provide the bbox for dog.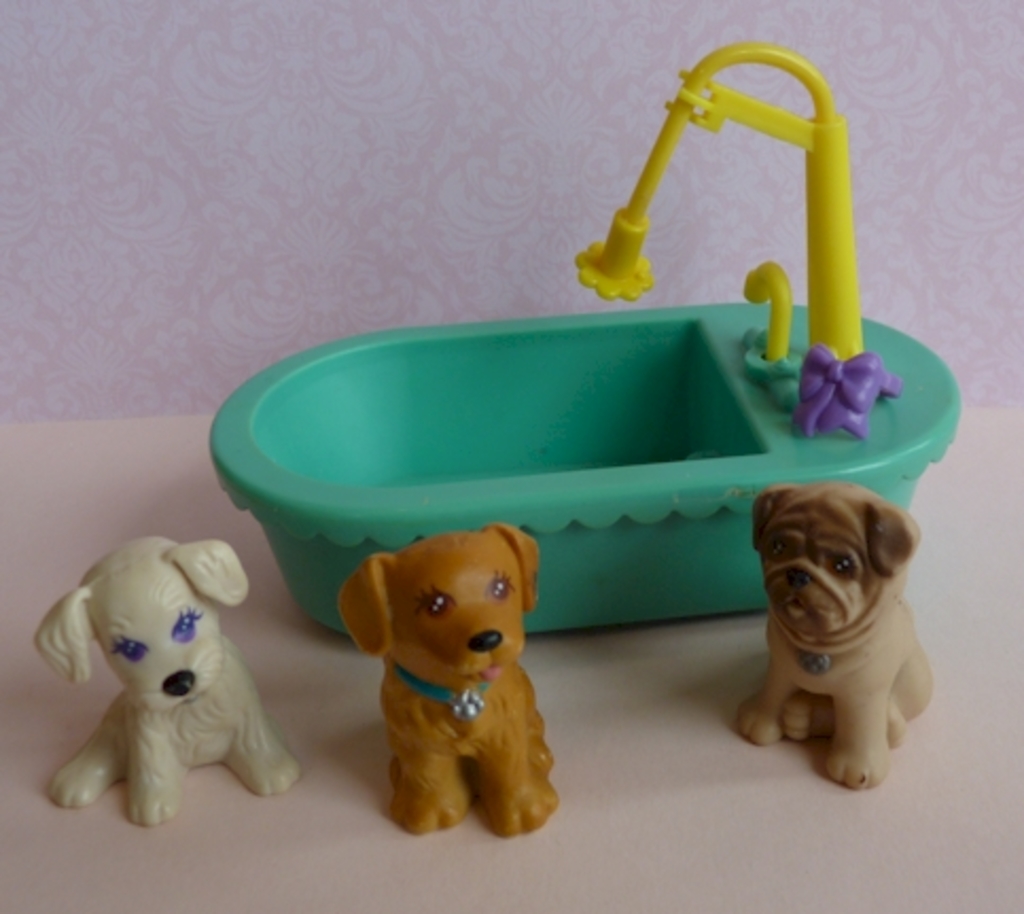
bbox=(333, 524, 560, 836).
